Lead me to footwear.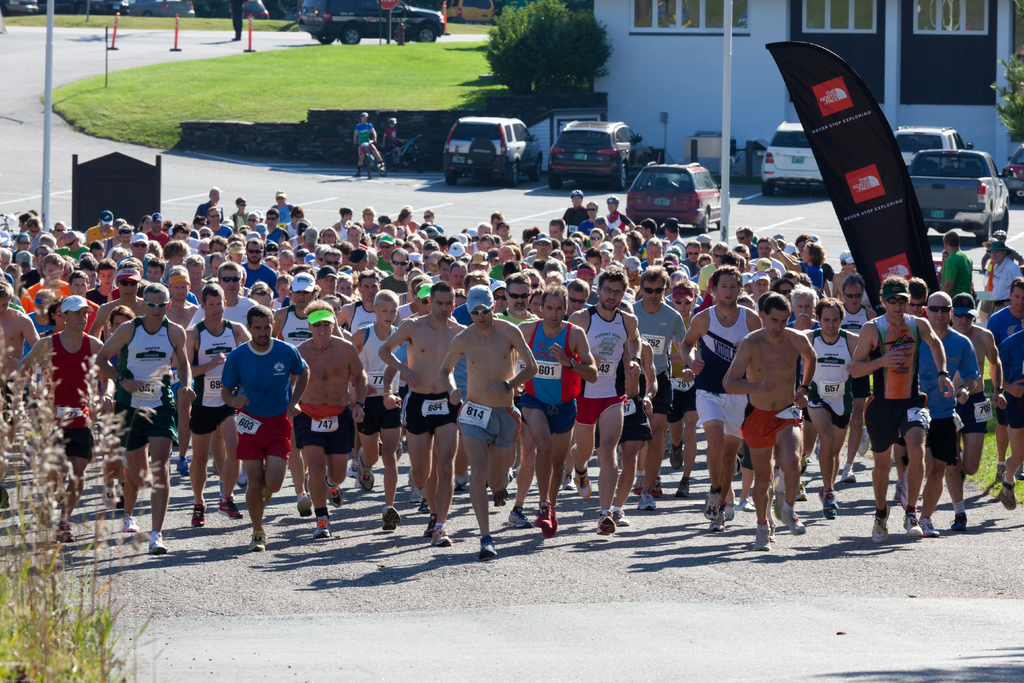
Lead to pyautogui.locateOnScreen(218, 479, 221, 499).
